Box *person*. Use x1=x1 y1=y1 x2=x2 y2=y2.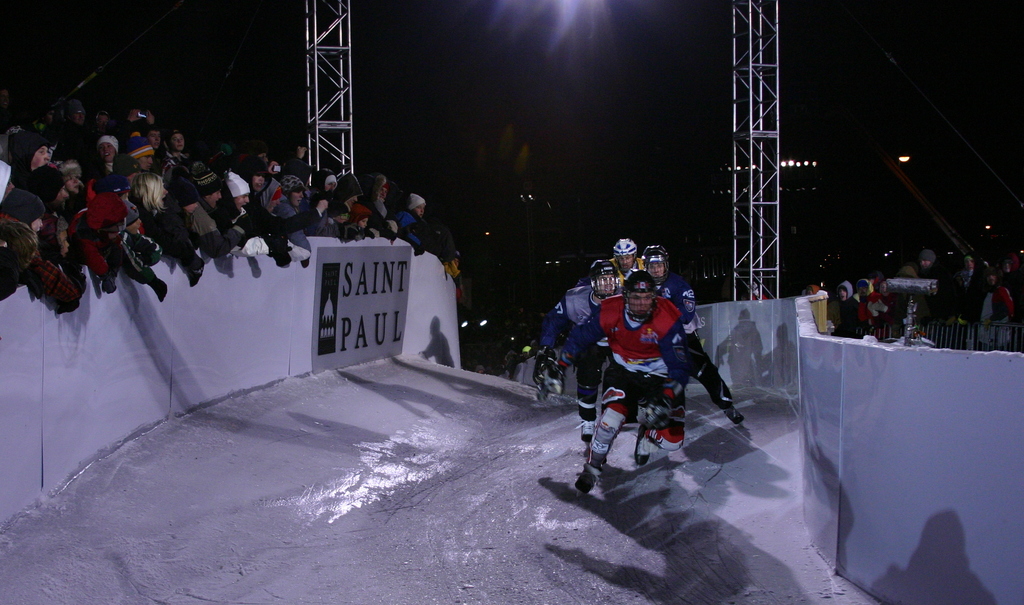
x1=535 y1=257 x2=601 y2=421.
